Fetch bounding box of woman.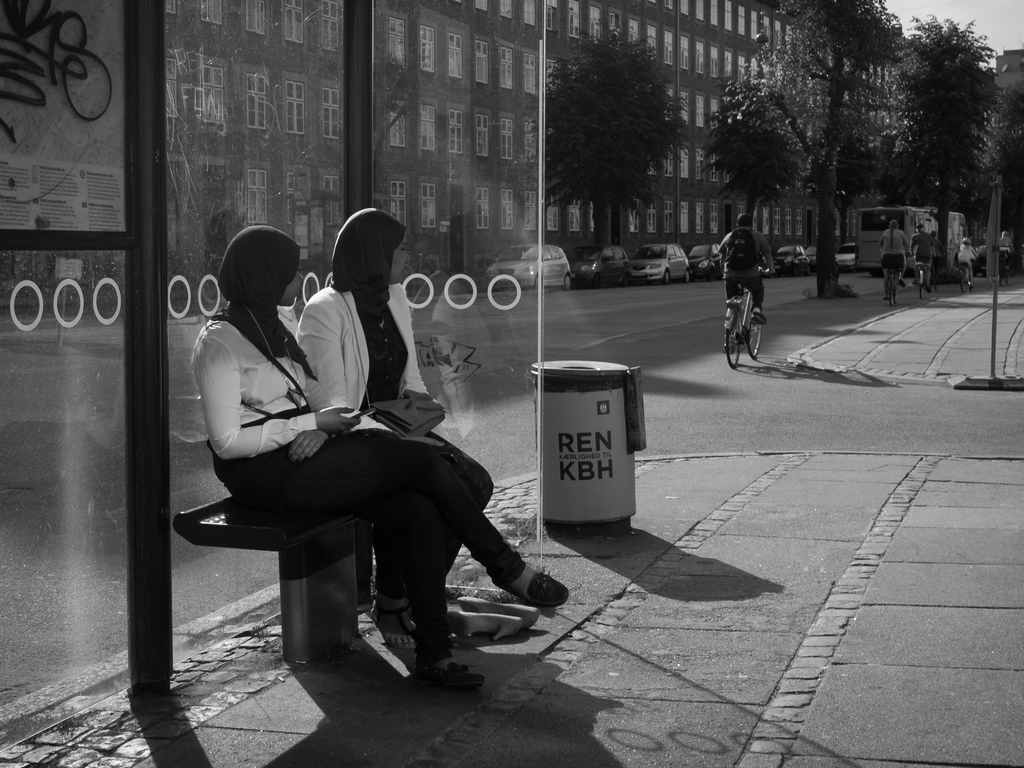
Bbox: (left=884, top=221, right=909, bottom=299).
